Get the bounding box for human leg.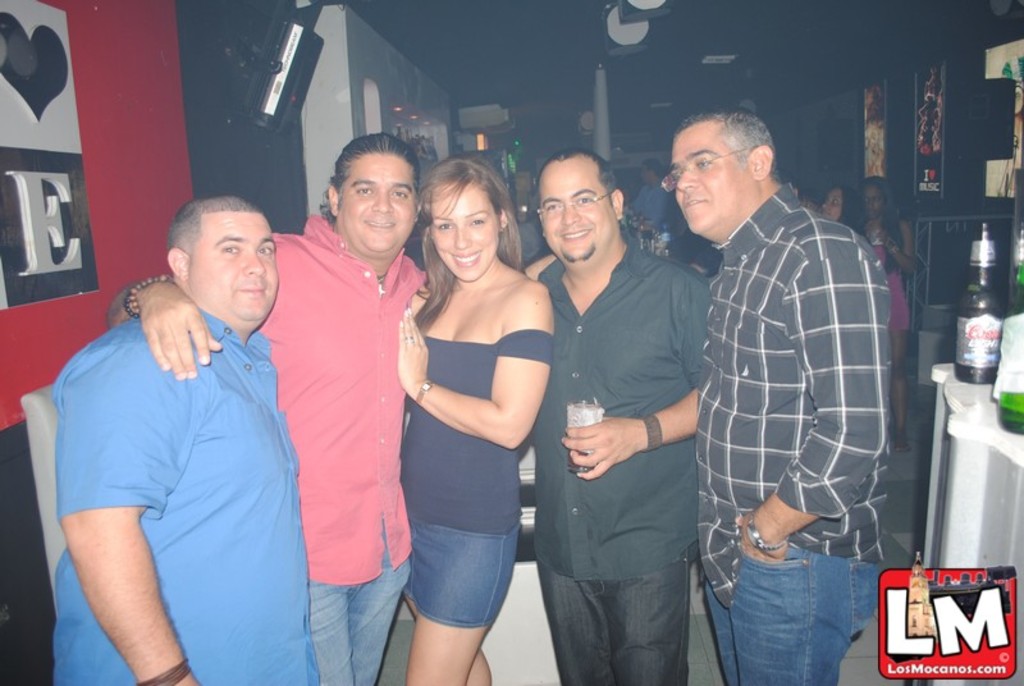
left=705, top=578, right=744, bottom=685.
